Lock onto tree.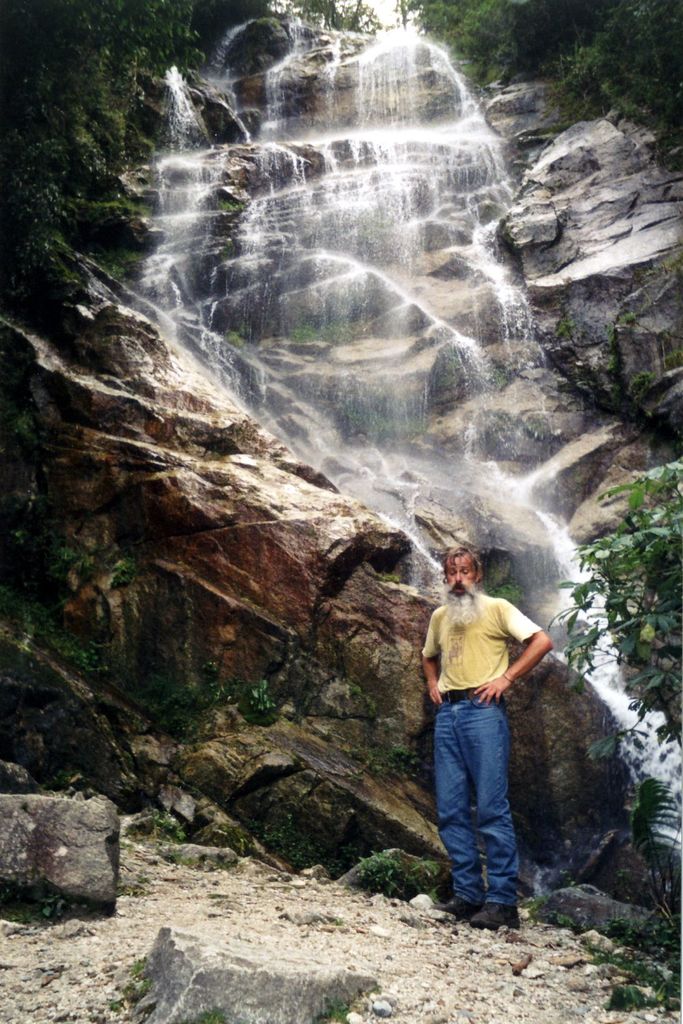
Locked: Rect(387, 0, 682, 159).
